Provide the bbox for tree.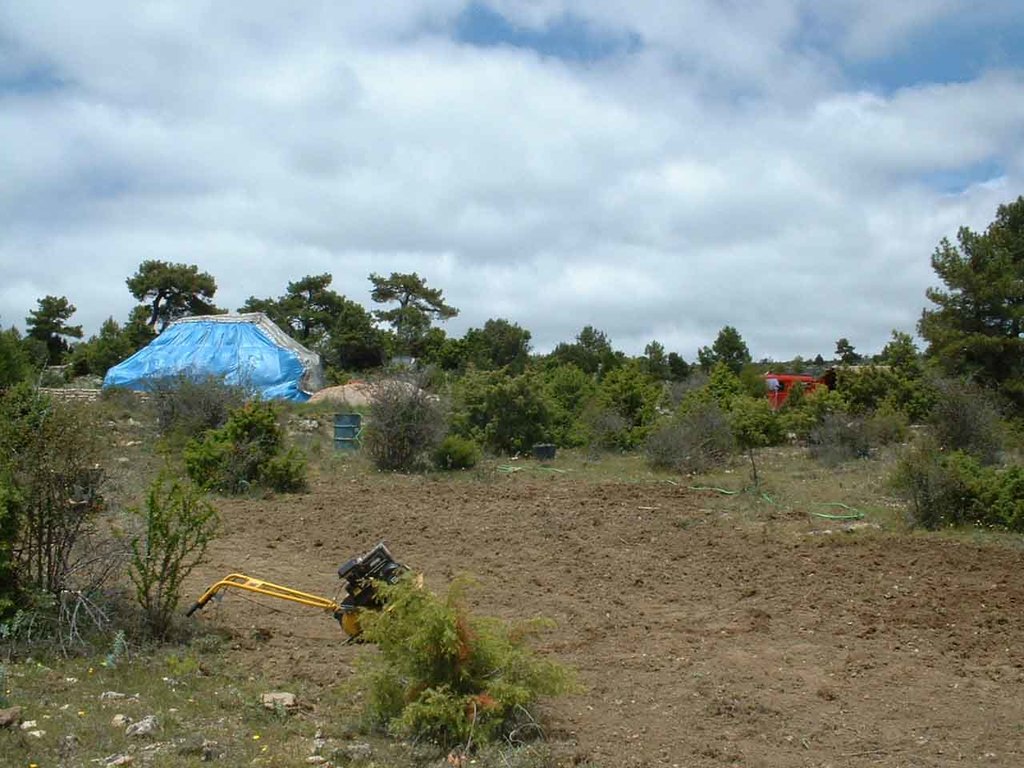
[left=0, top=291, right=83, bottom=378].
